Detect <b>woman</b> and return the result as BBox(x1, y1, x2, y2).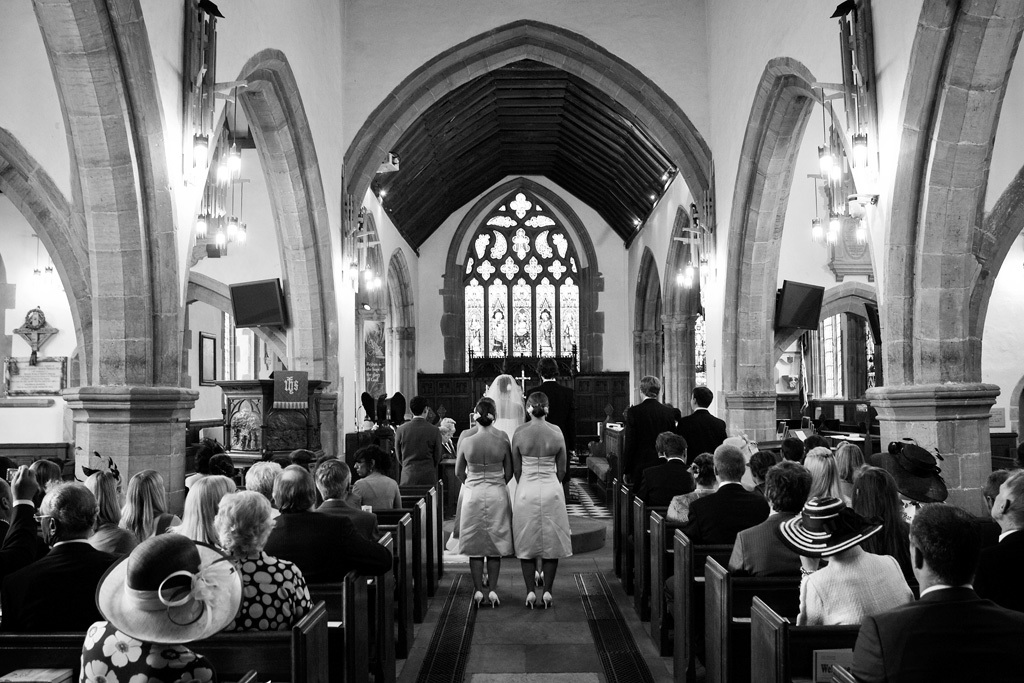
BBox(498, 379, 581, 614).
